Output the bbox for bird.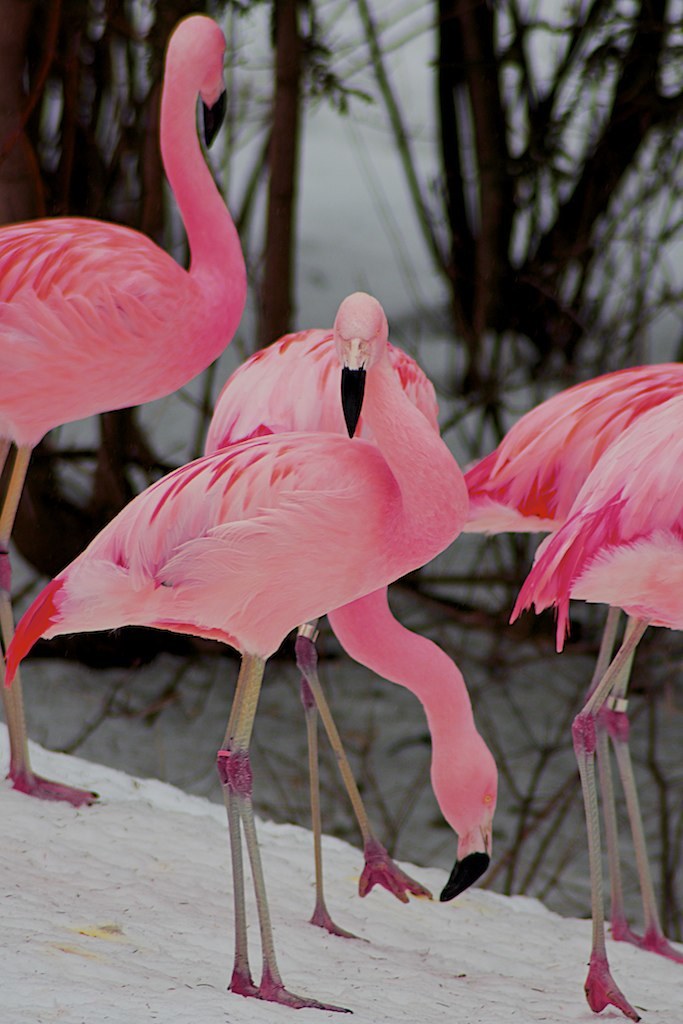
504:392:682:1015.
